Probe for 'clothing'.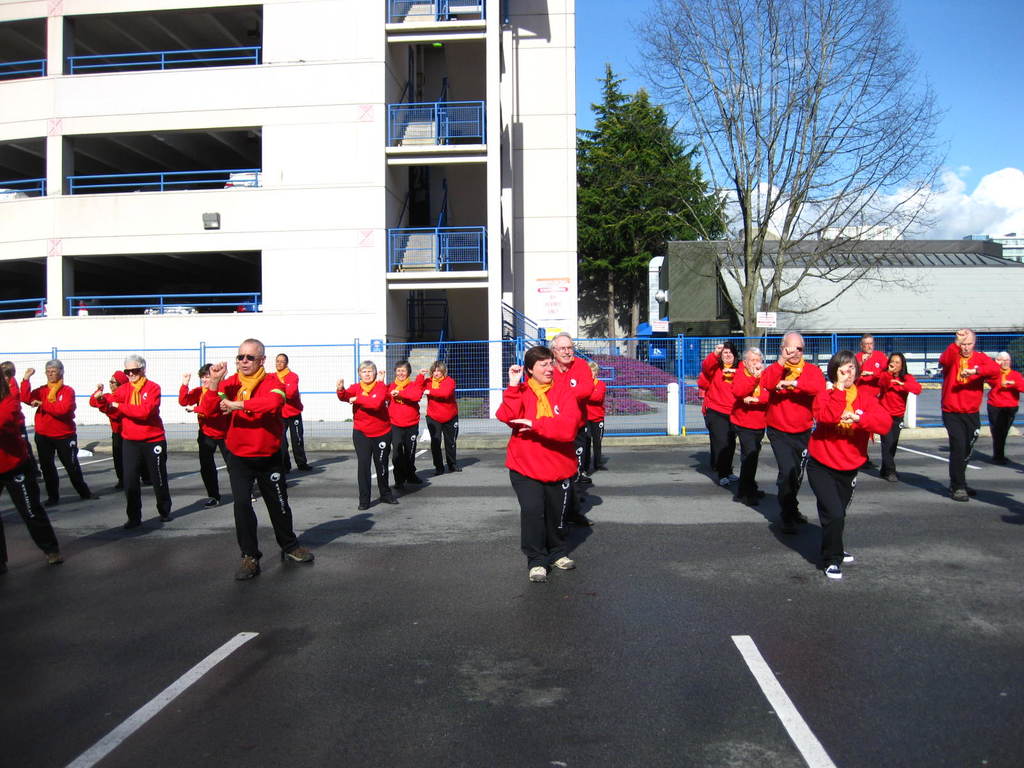
Probe result: Rect(0, 390, 58, 570).
